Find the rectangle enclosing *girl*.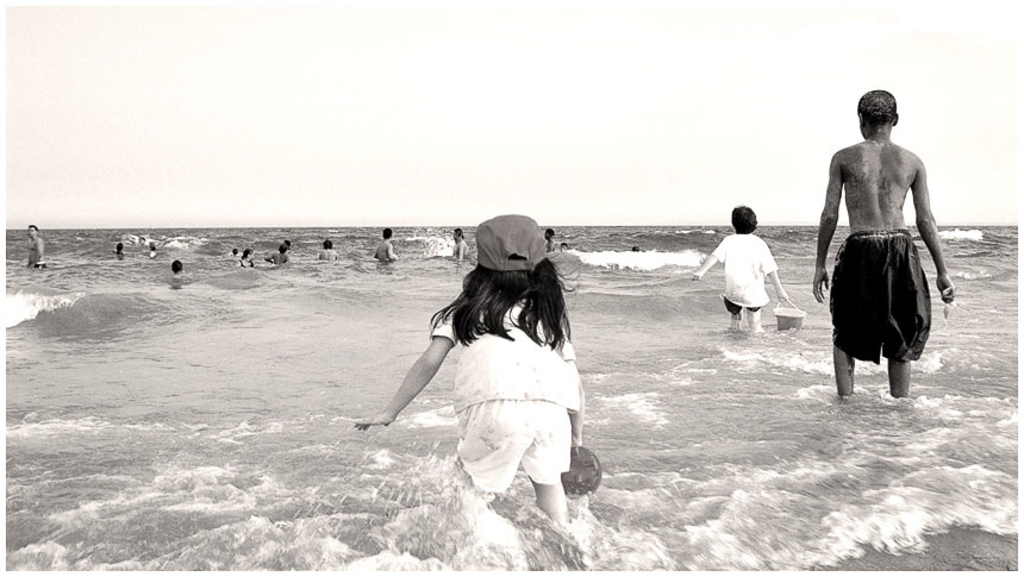
rect(354, 208, 599, 529).
